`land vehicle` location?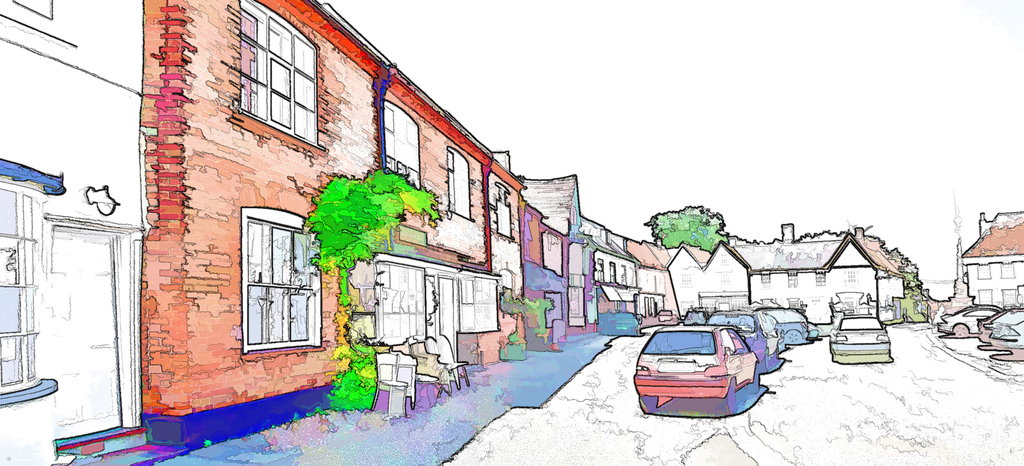
detection(607, 309, 641, 336)
